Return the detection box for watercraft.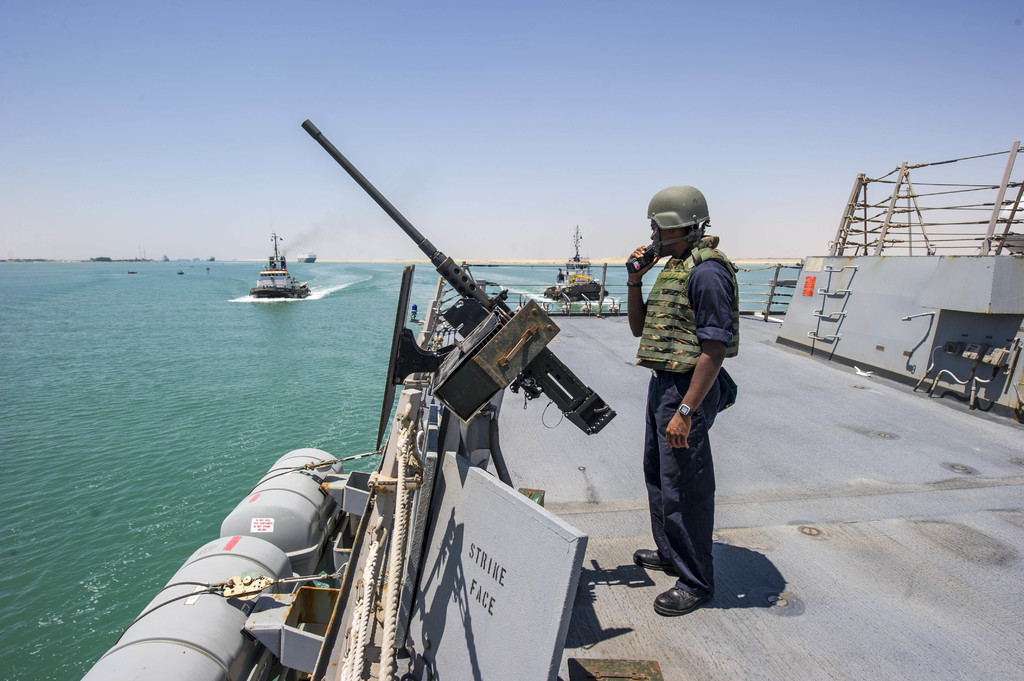
x1=156 y1=255 x2=171 y2=262.
